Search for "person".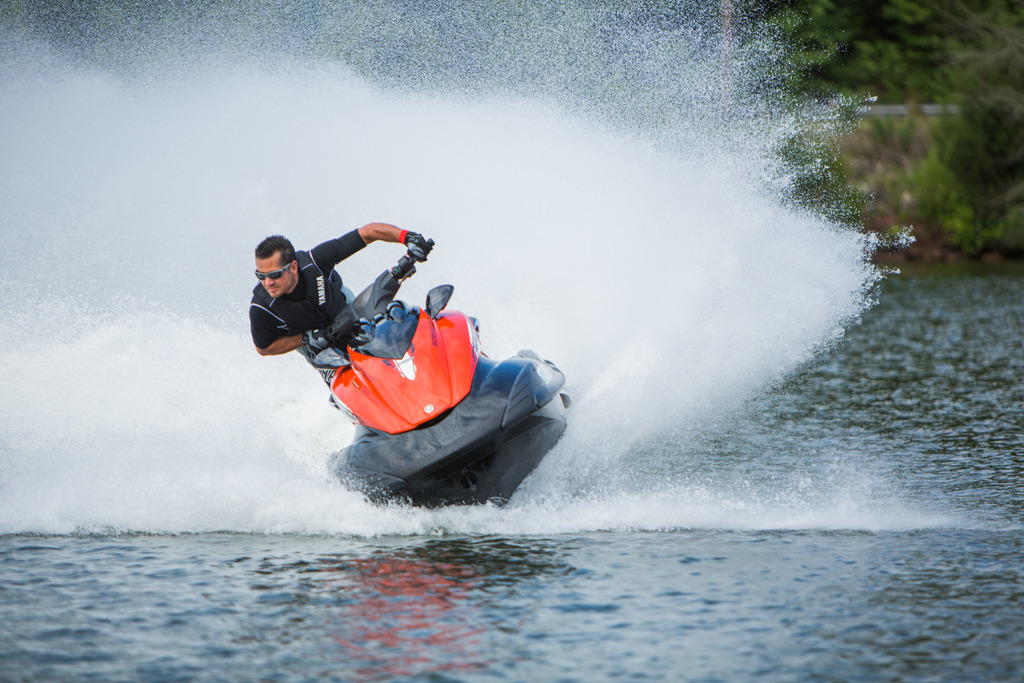
Found at (x1=252, y1=218, x2=434, y2=429).
